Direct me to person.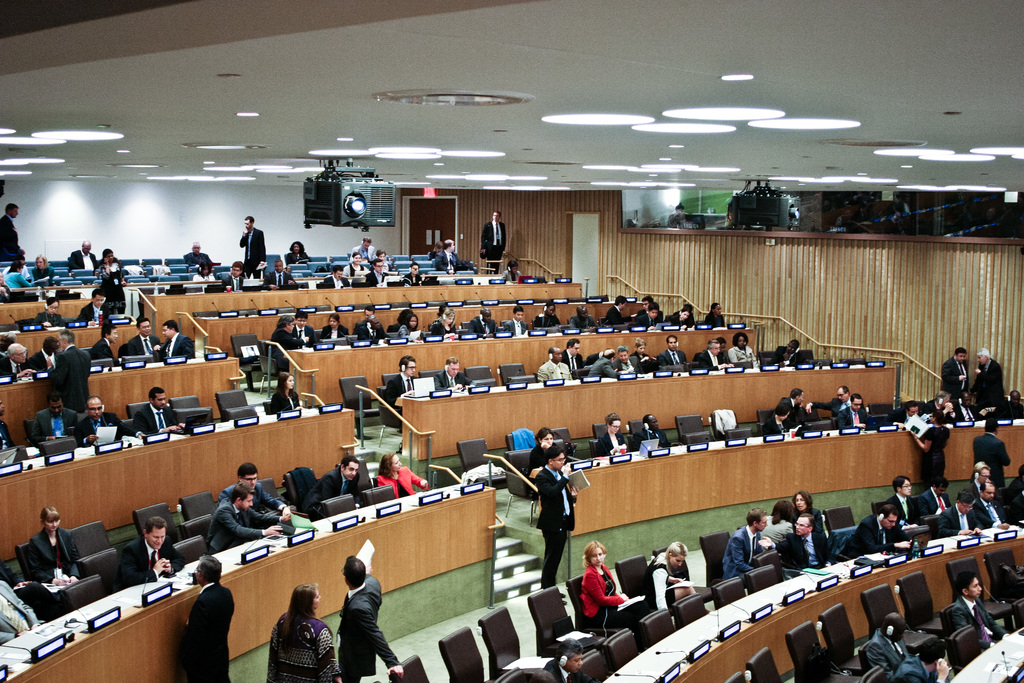
Direction: bbox(116, 516, 182, 589).
